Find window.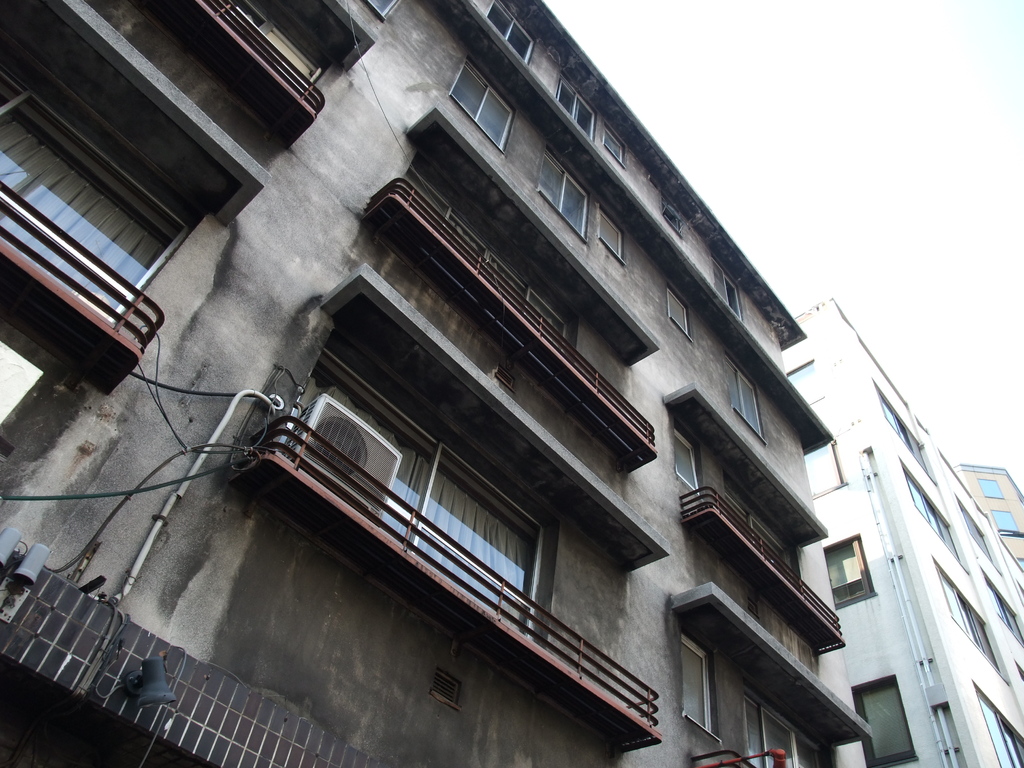
Rect(680, 637, 715, 737).
